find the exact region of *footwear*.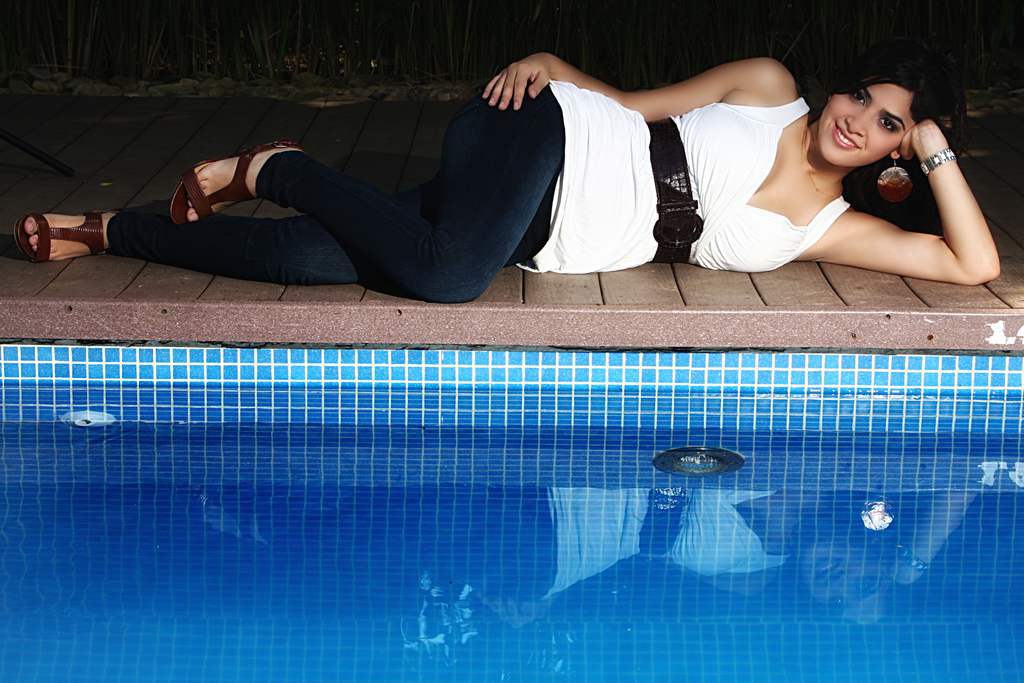
Exact region: left=7, top=209, right=123, bottom=269.
